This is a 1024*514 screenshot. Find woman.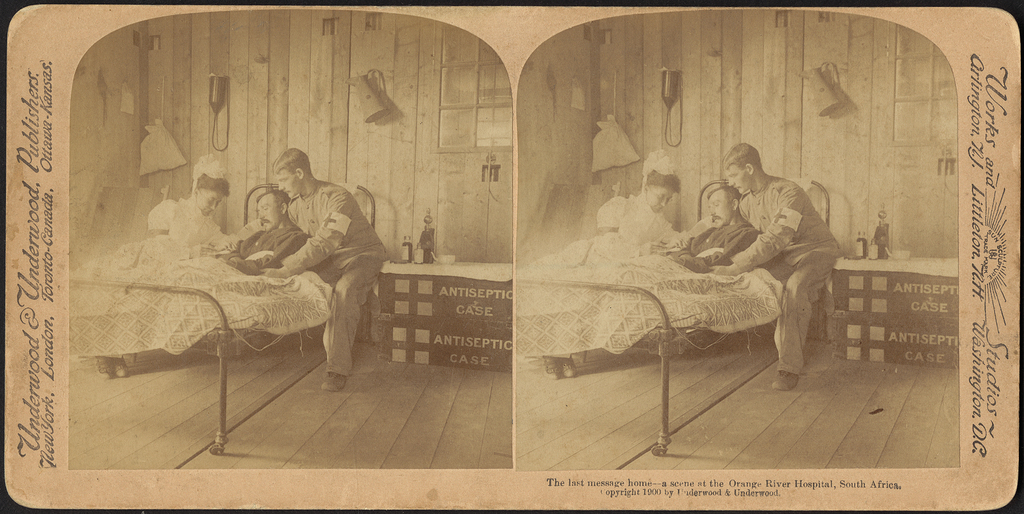
Bounding box: 106 174 237 259.
